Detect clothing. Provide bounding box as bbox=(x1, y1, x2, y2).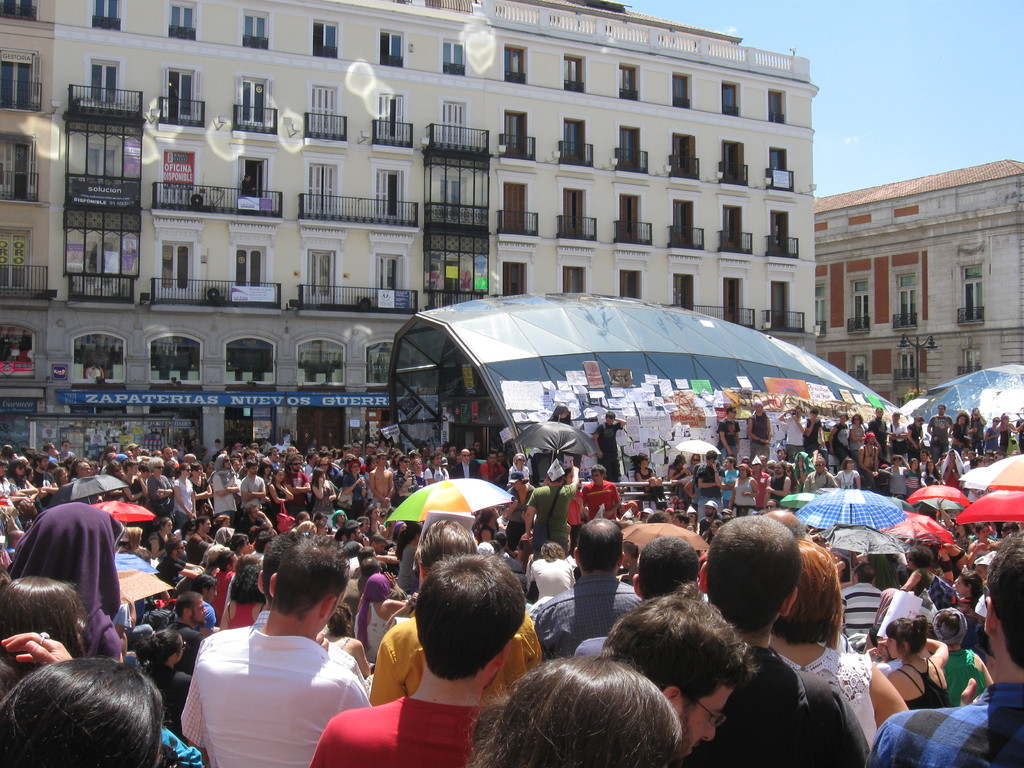
bbox=(424, 471, 454, 484).
